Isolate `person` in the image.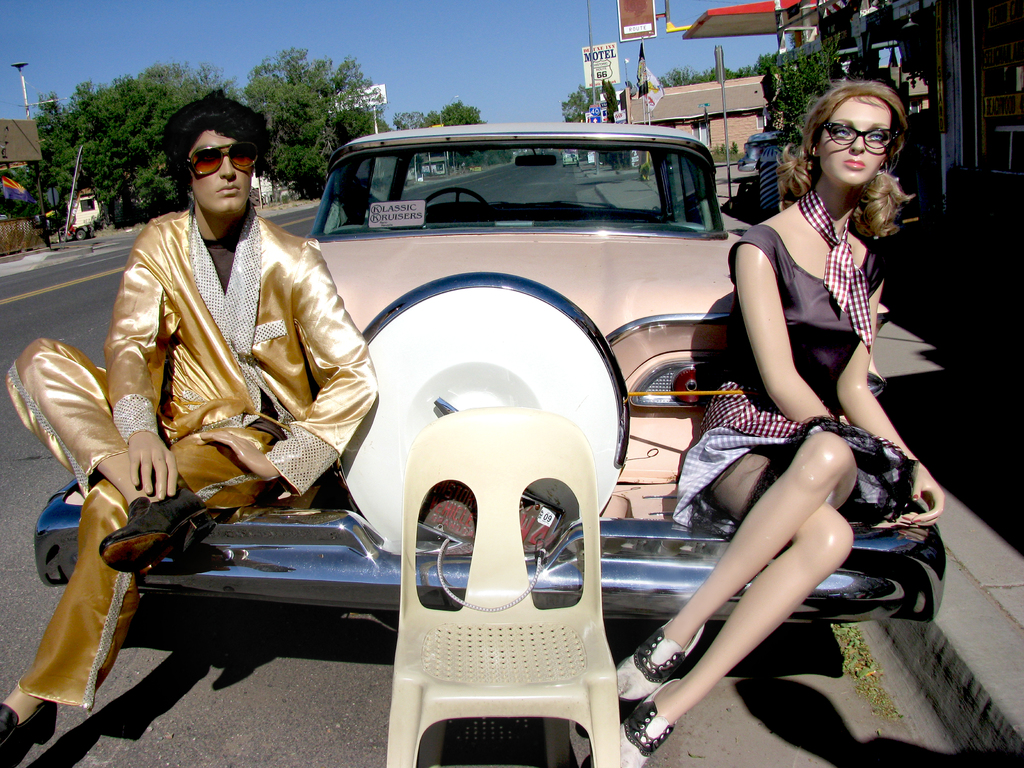
Isolated region: [616, 78, 944, 767].
